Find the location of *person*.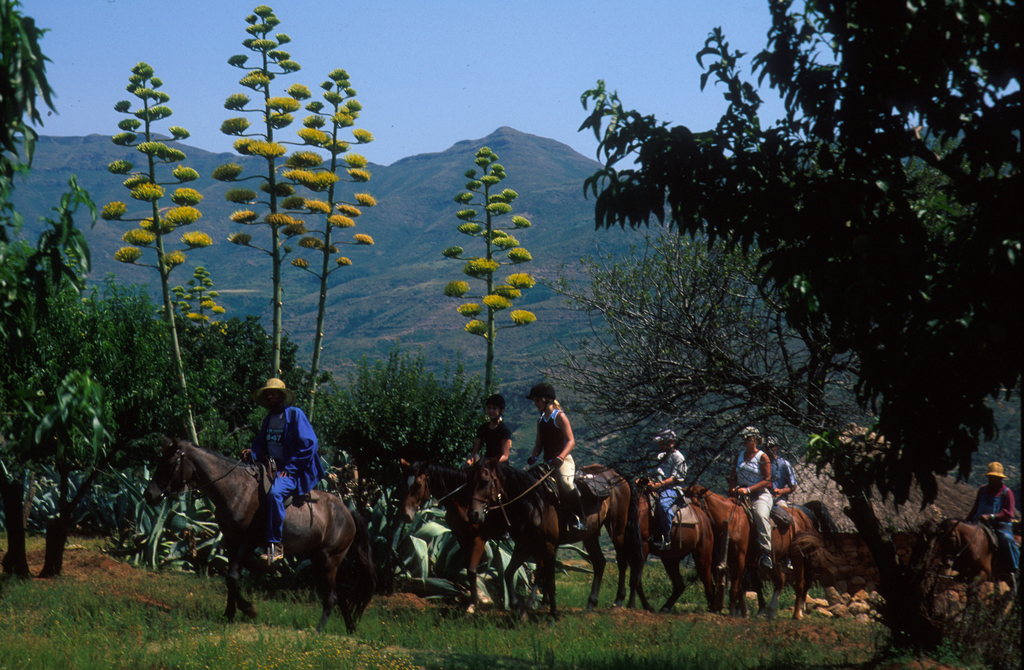
Location: box(467, 389, 508, 528).
